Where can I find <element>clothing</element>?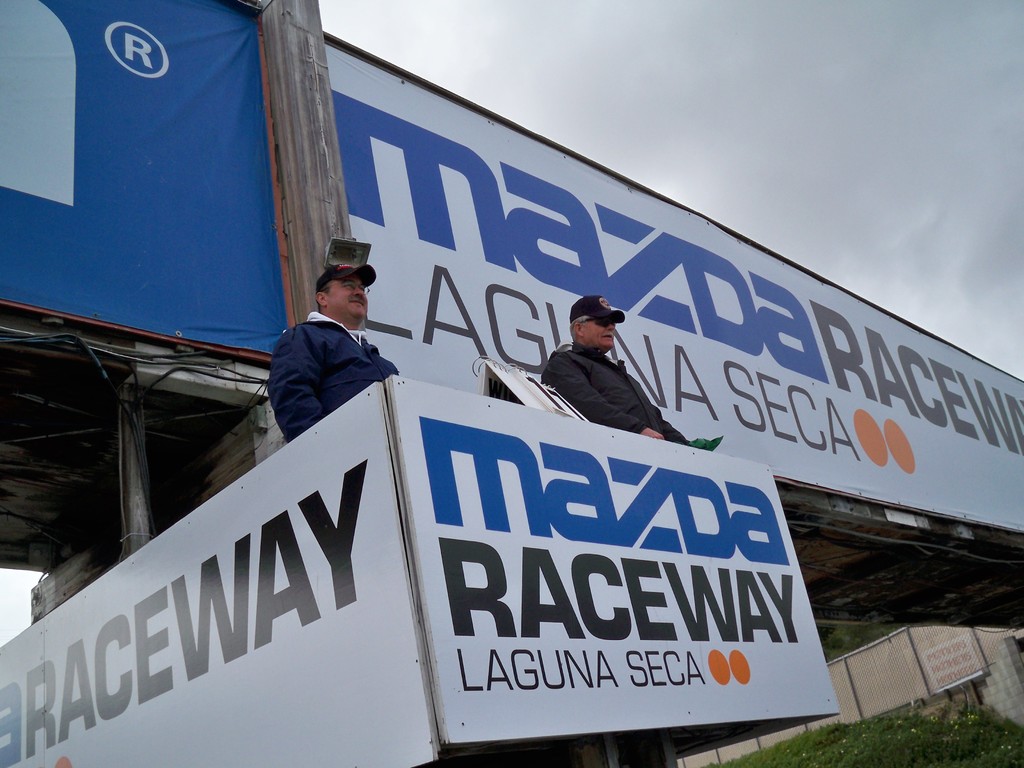
You can find it at 270:307:406:438.
